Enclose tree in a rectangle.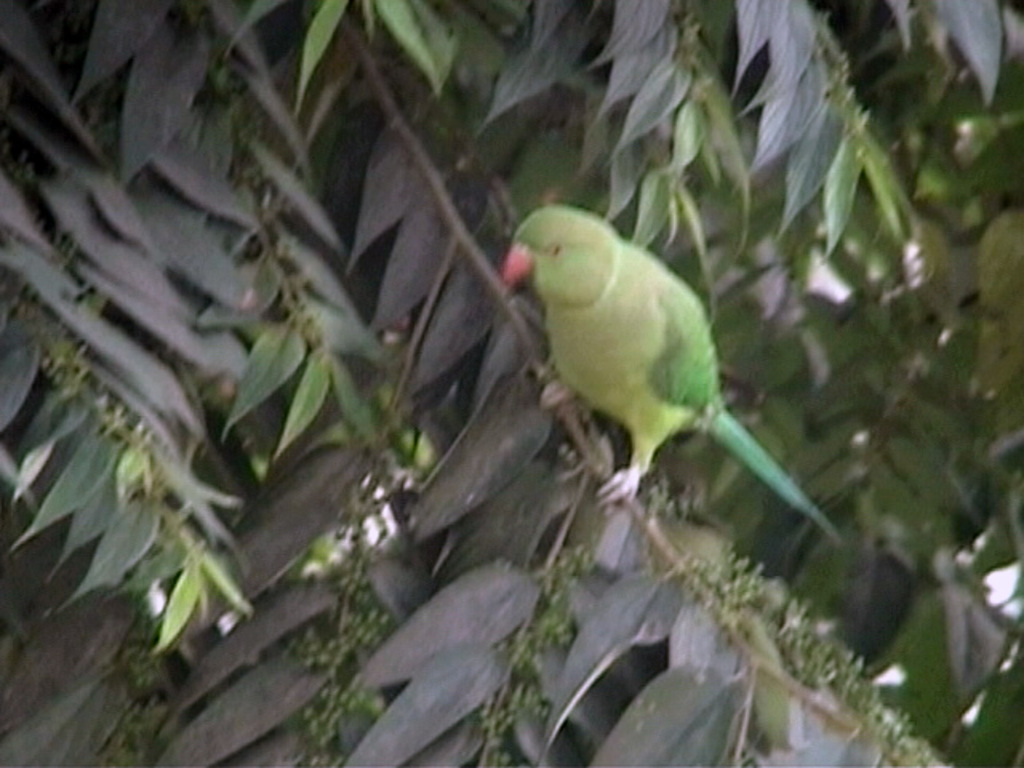
bbox(0, 0, 1022, 766).
